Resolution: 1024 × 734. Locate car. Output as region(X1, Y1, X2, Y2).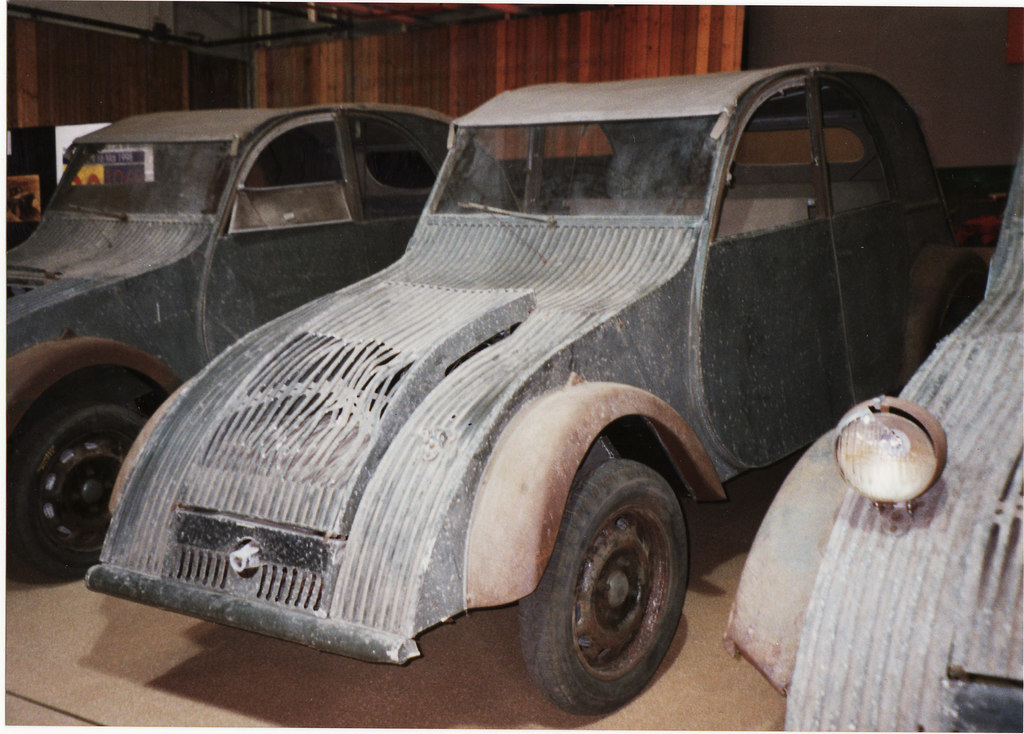
region(719, 136, 1022, 733).
